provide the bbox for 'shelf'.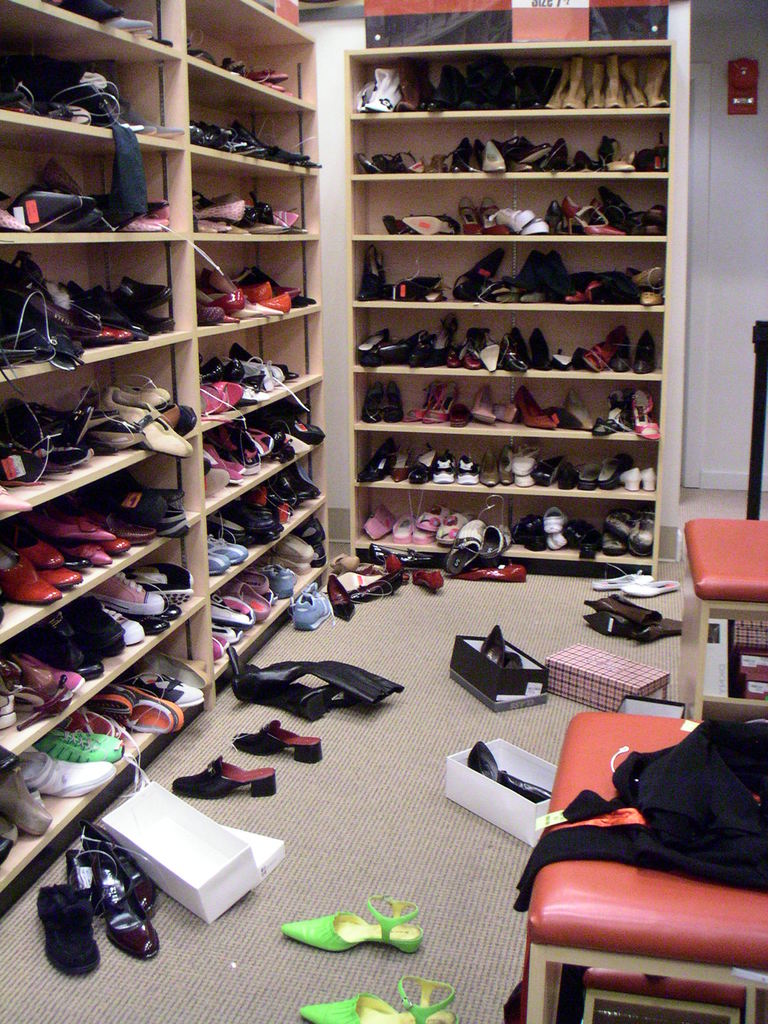
<region>0, 0, 183, 64</region>.
